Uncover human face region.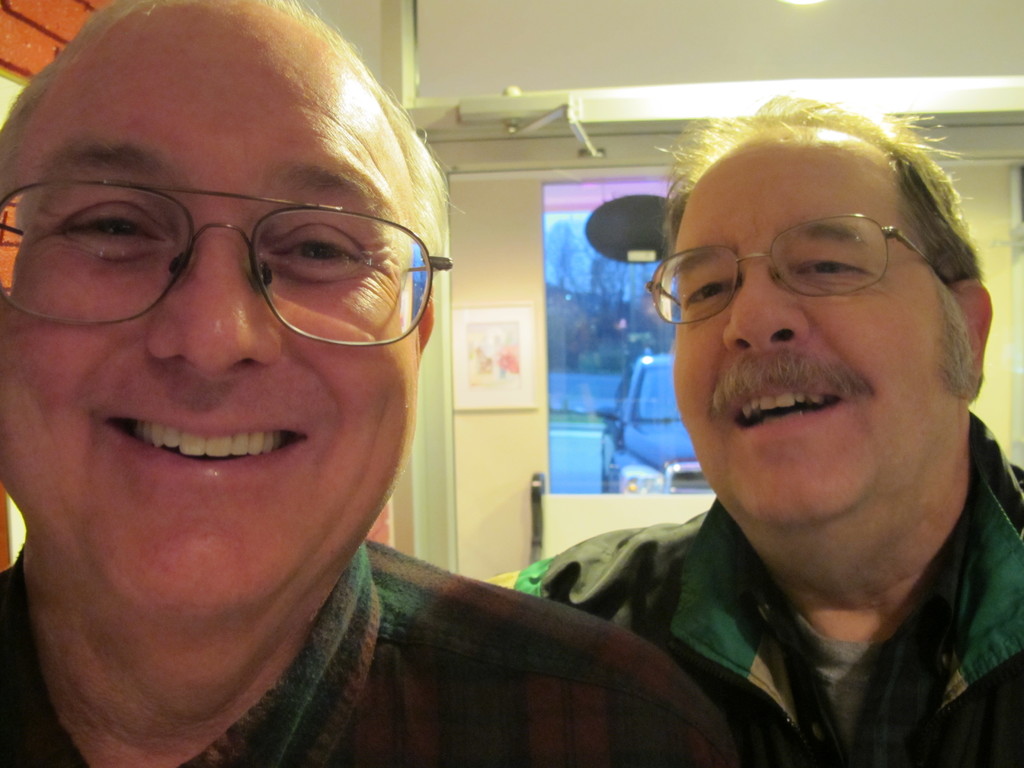
Uncovered: detection(0, 41, 413, 621).
